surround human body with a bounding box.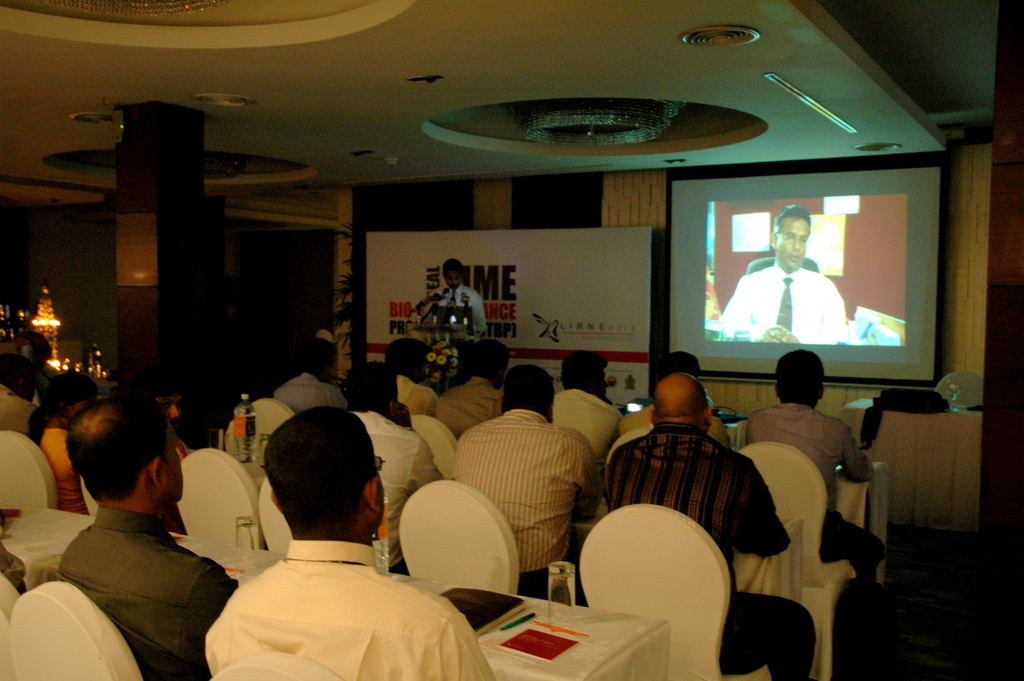
detection(193, 427, 472, 680).
